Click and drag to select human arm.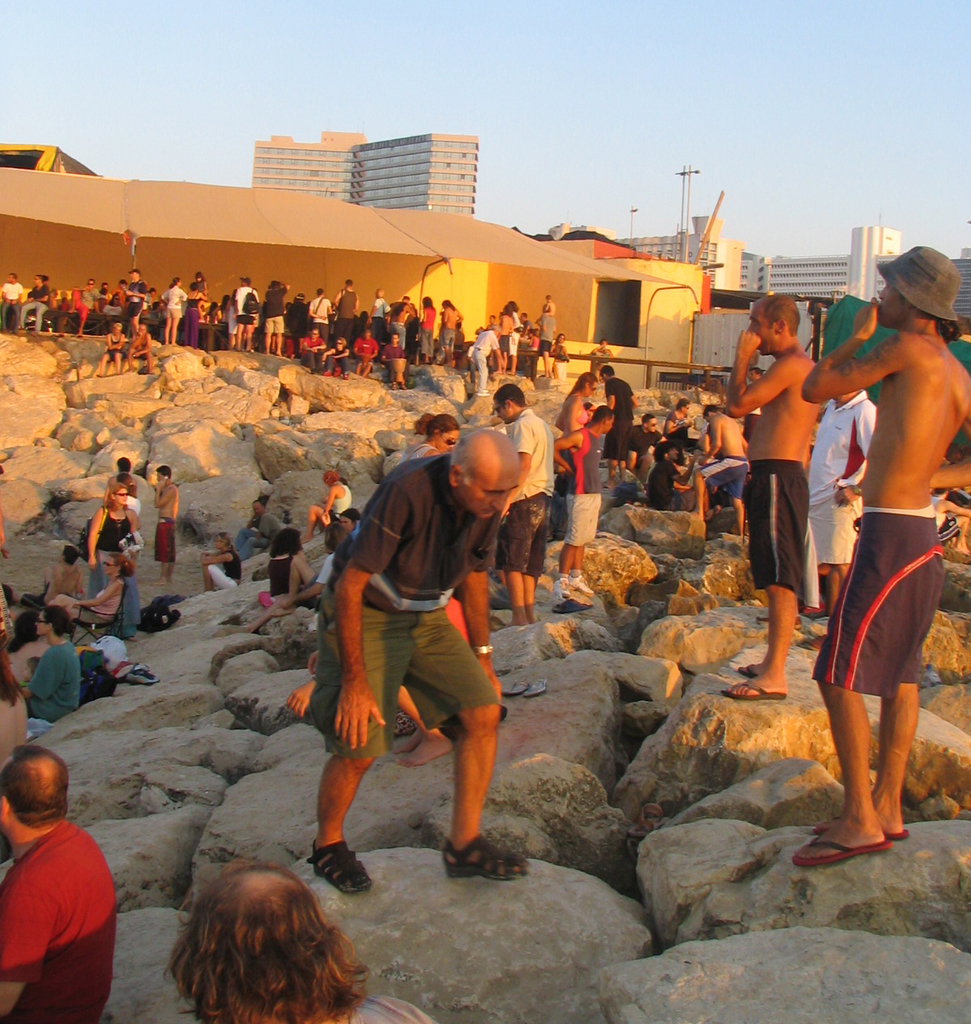
Selection: bbox=(0, 506, 10, 560).
